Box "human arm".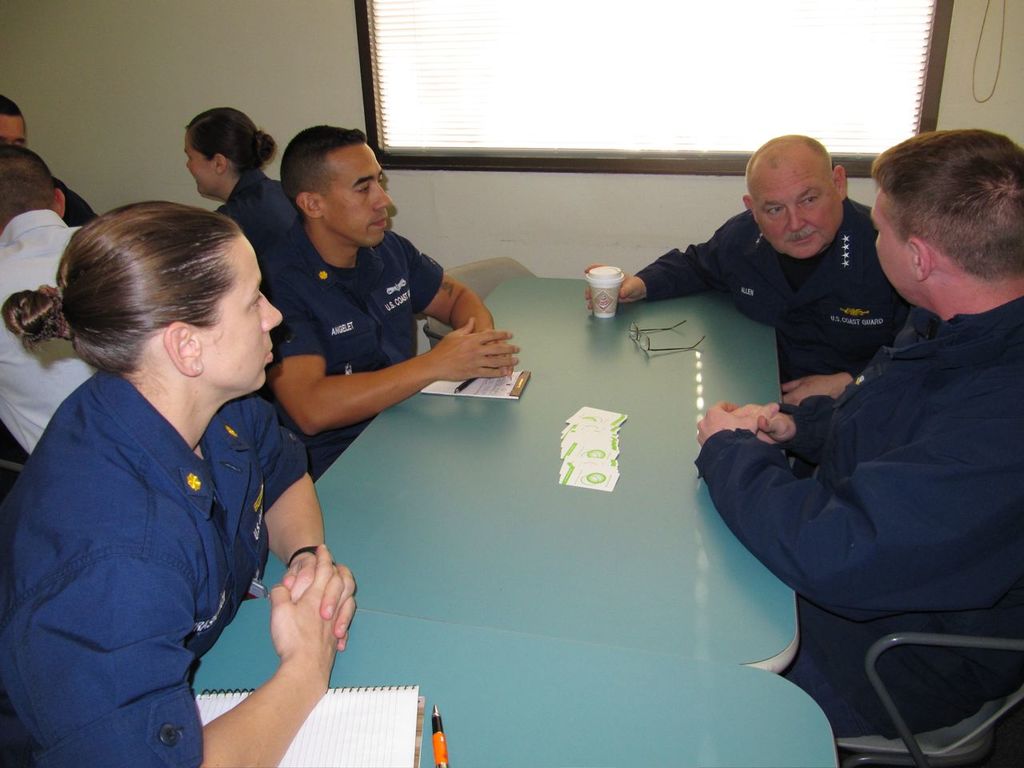
bbox(30, 546, 374, 767).
